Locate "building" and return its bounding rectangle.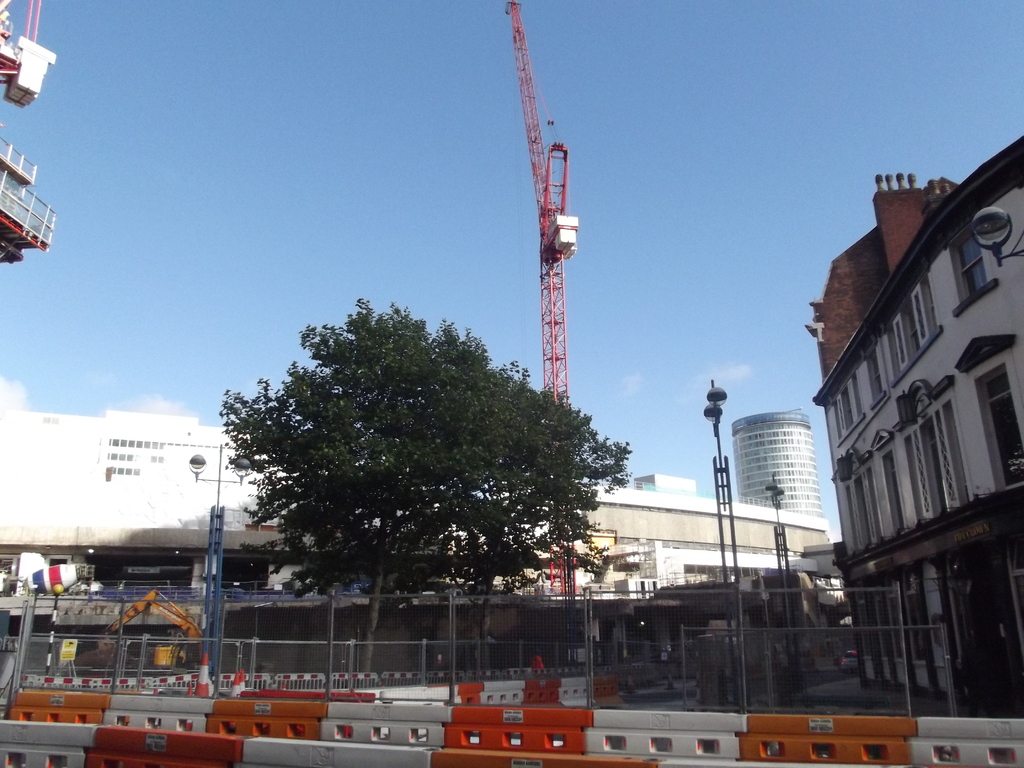
734, 409, 824, 514.
